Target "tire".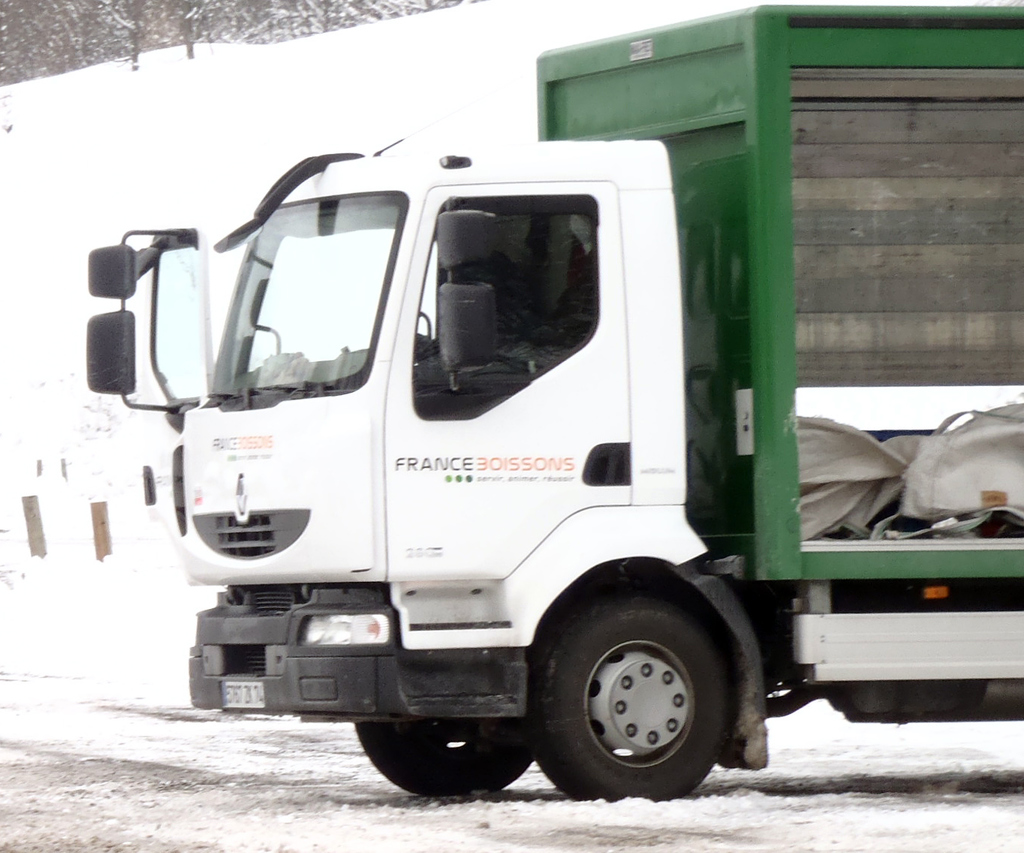
Target region: <region>544, 606, 752, 795</region>.
